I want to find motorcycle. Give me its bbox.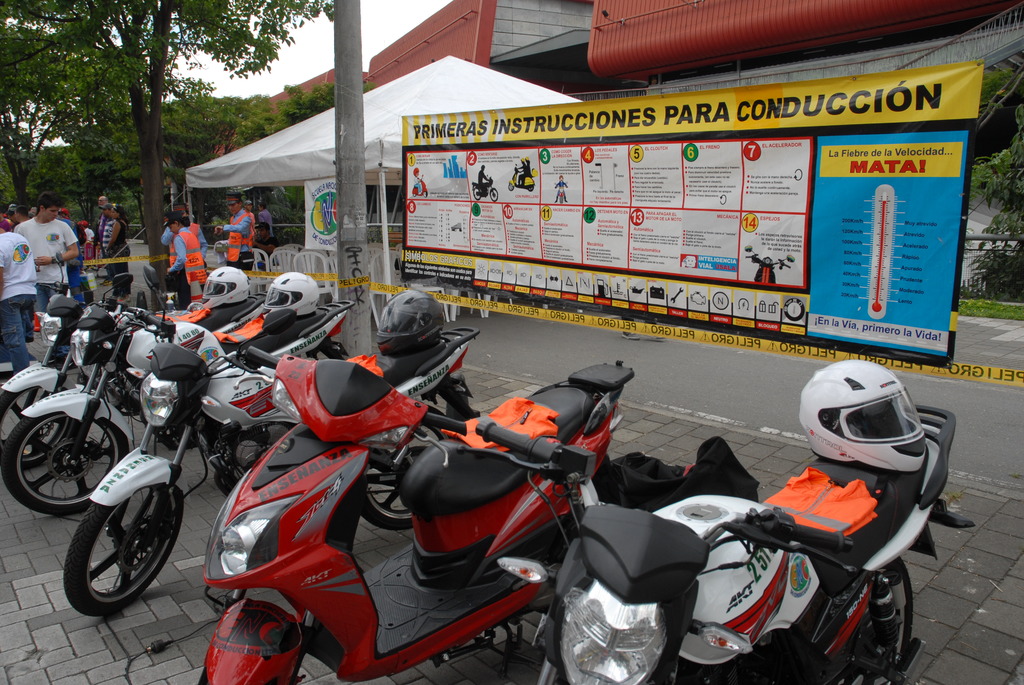
crop(1, 269, 358, 521).
